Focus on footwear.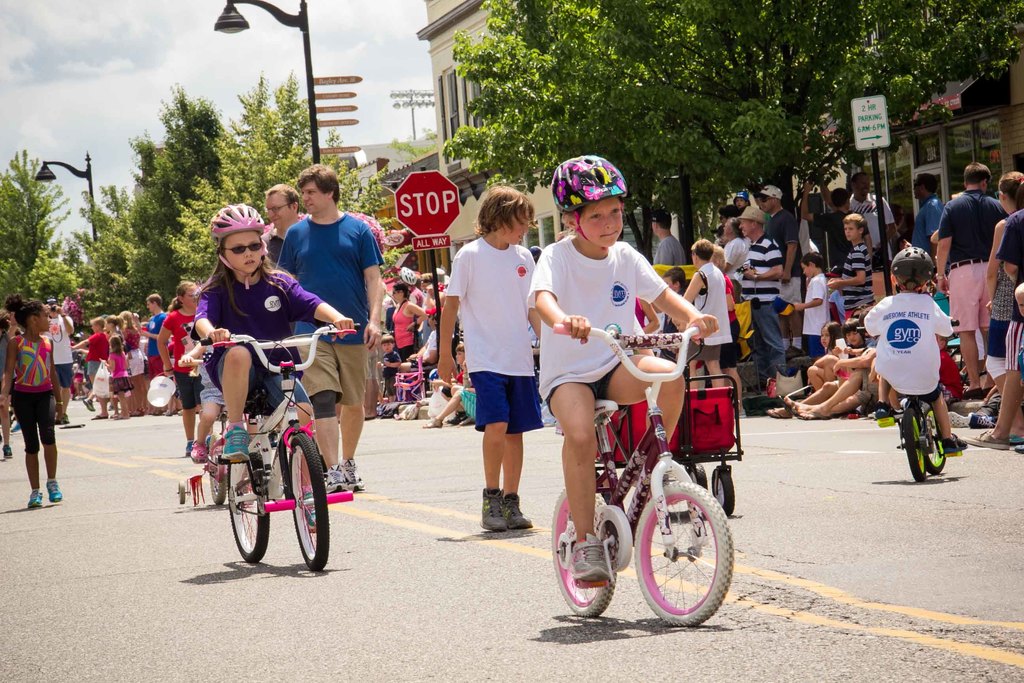
Focused at select_region(88, 415, 108, 420).
